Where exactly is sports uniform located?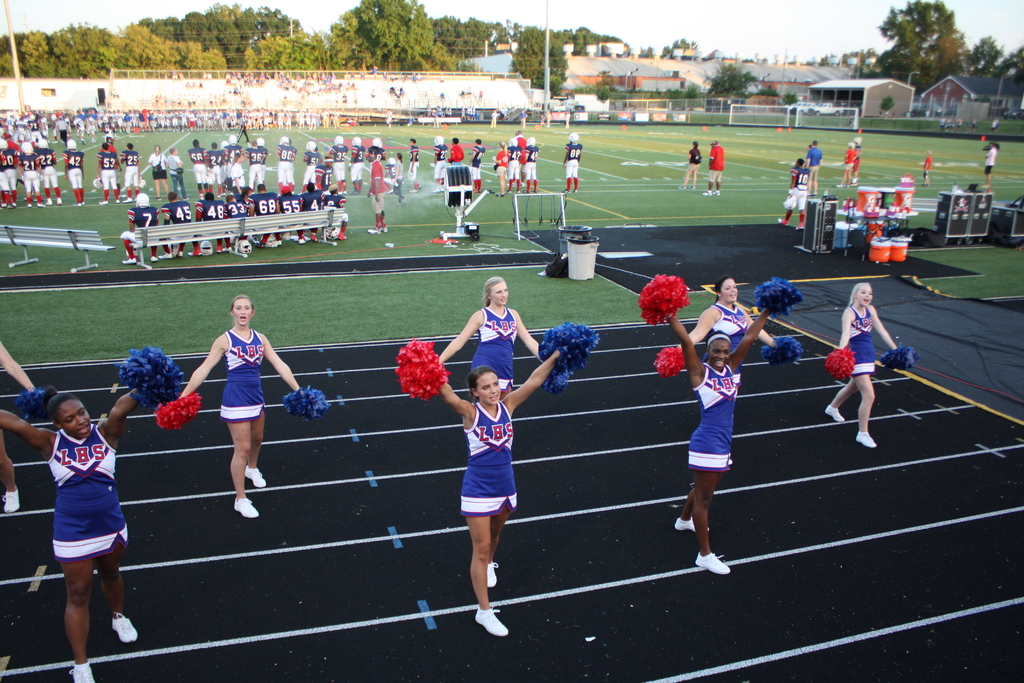
Its bounding box is select_region(129, 150, 145, 205).
